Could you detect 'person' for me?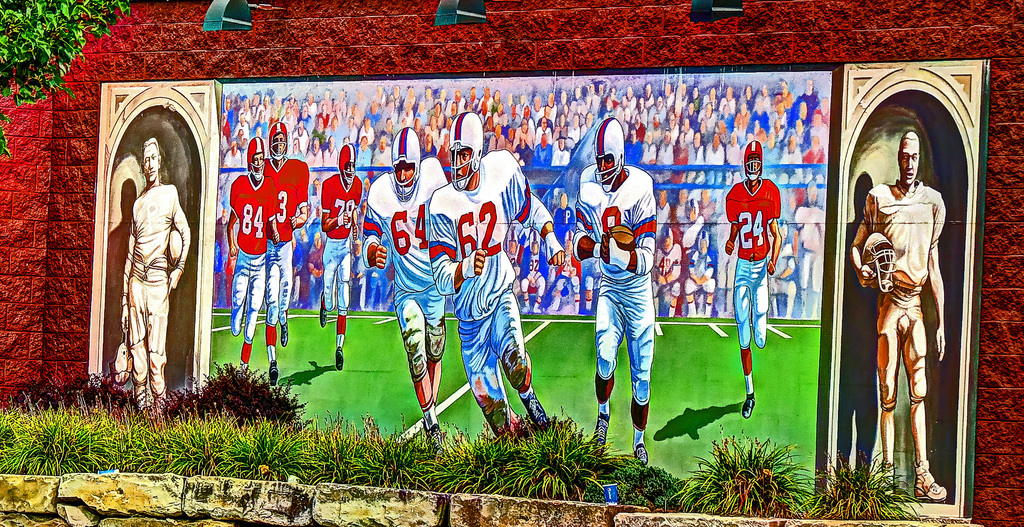
Detection result: region(353, 120, 447, 441).
